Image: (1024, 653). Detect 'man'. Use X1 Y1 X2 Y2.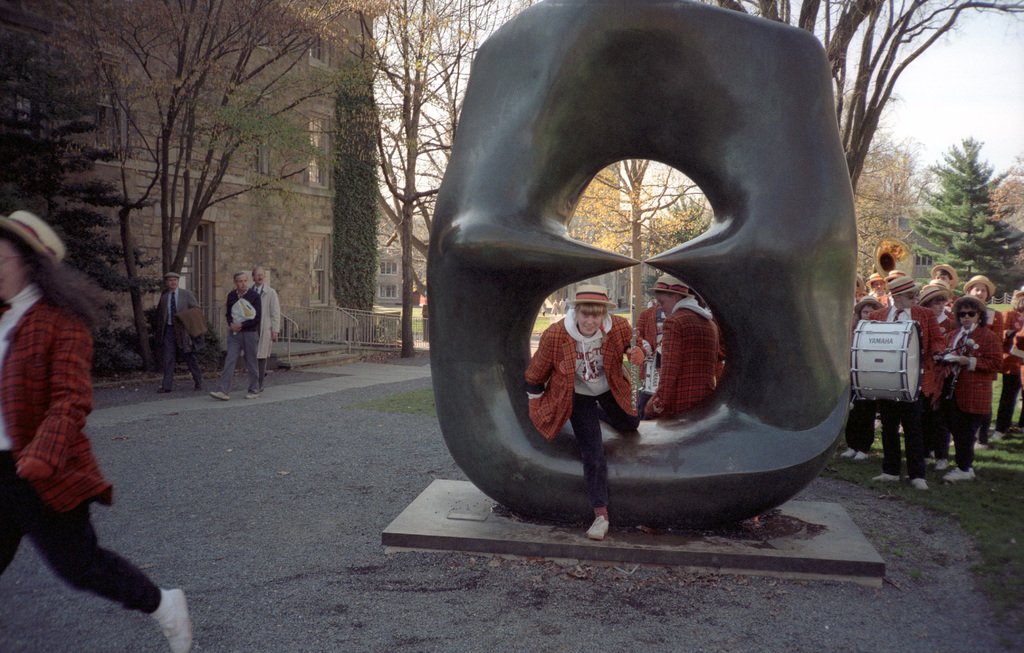
0 207 196 652.
